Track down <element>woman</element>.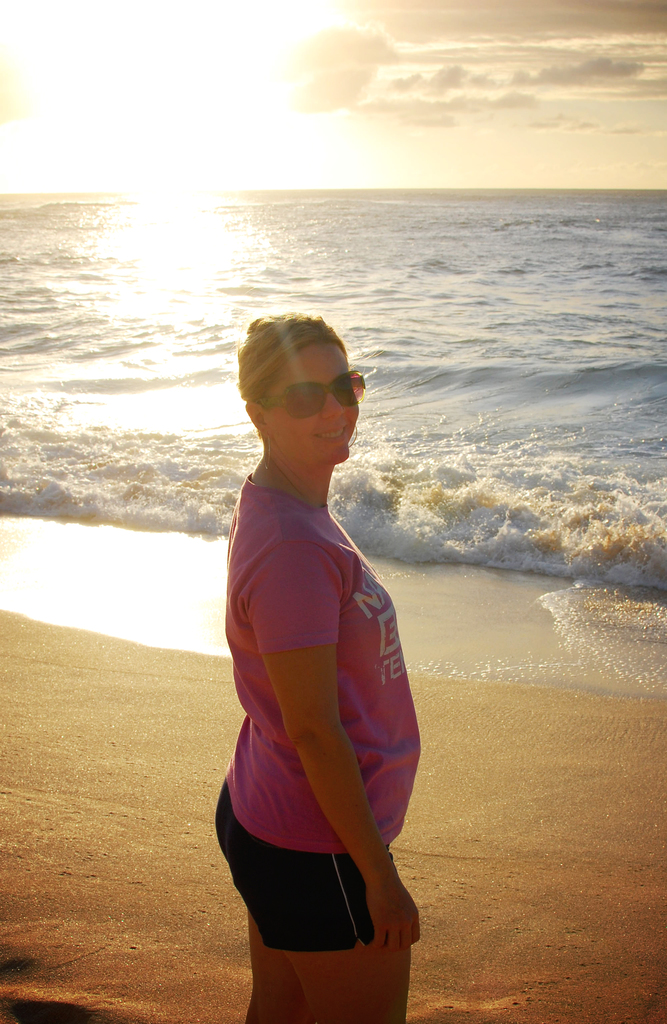
Tracked to [left=211, top=314, right=421, bottom=1023].
